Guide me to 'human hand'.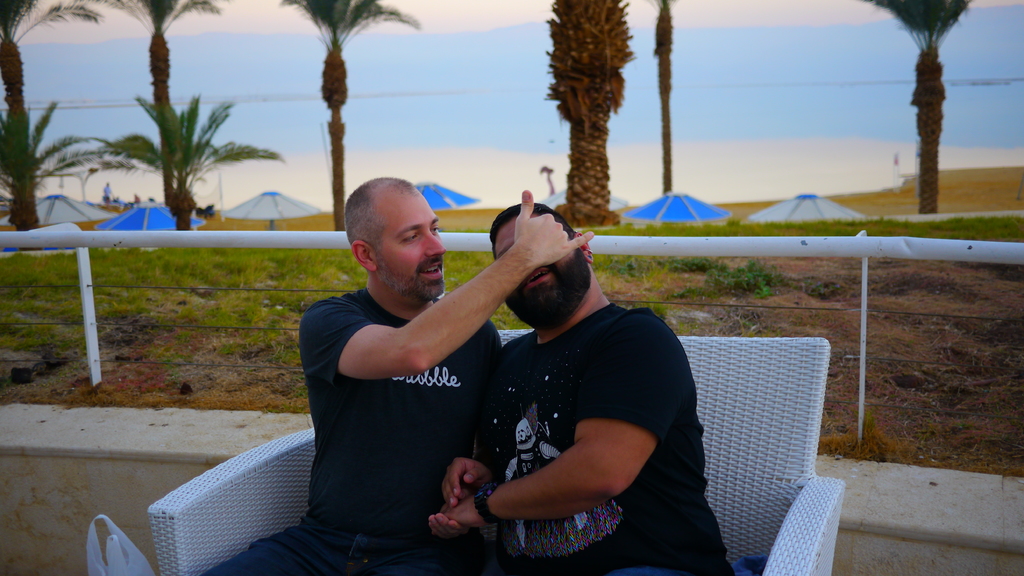
Guidance: {"left": 426, "top": 512, "right": 473, "bottom": 540}.
